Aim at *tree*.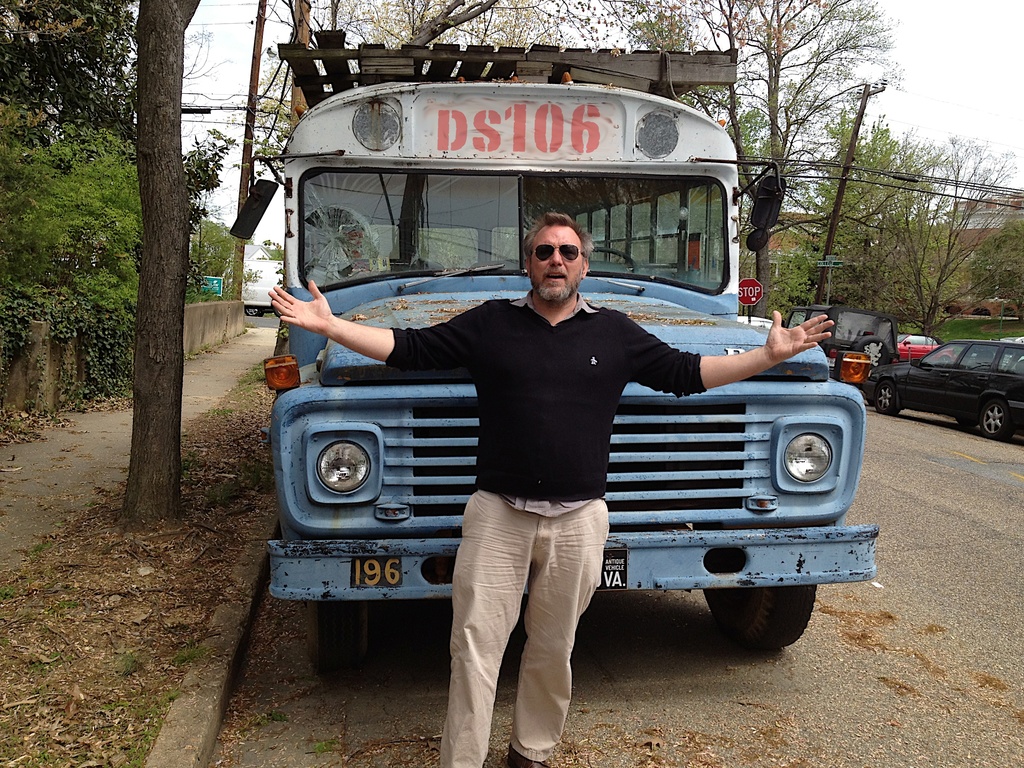
Aimed at {"left": 316, "top": 0, "right": 1023, "bottom": 326}.
